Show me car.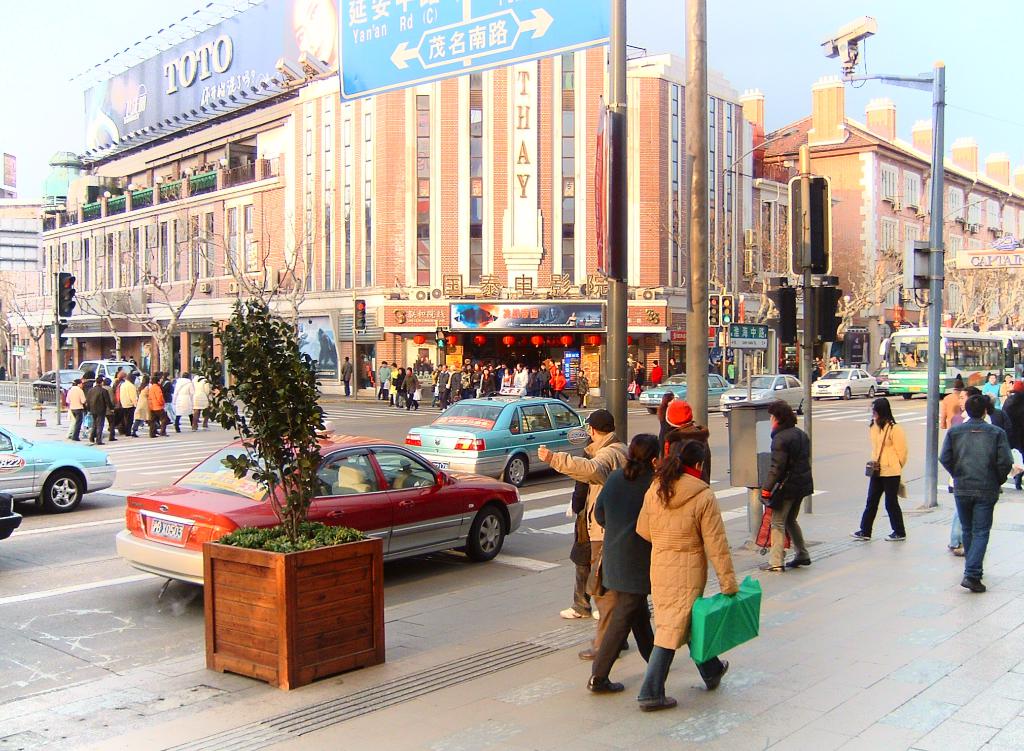
car is here: x1=404, y1=387, x2=588, y2=492.
